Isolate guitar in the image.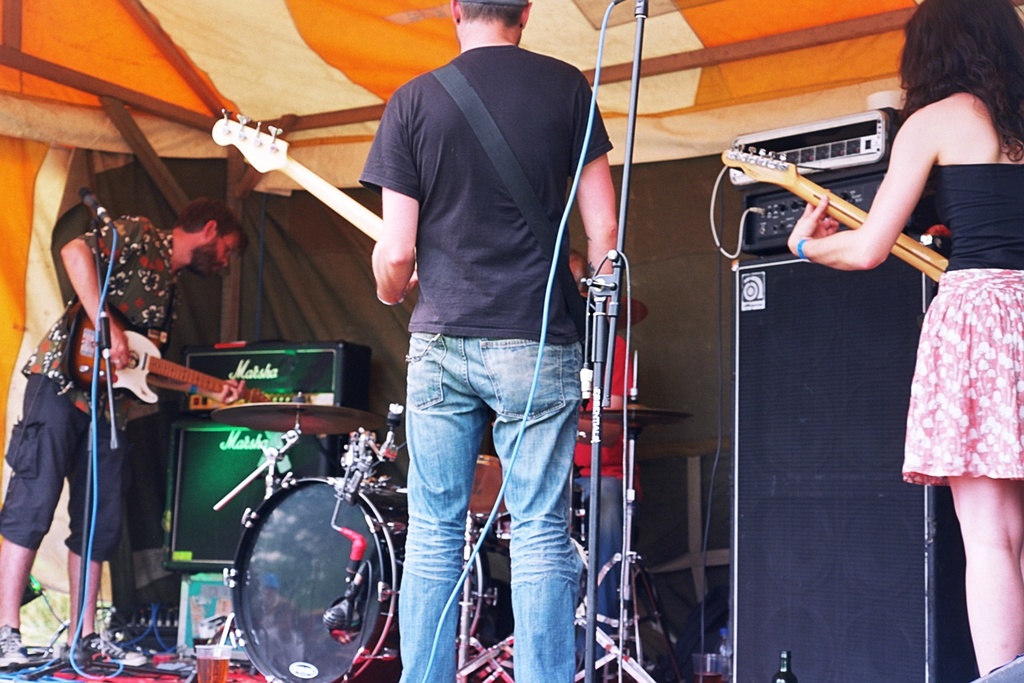
Isolated region: 206 106 418 281.
